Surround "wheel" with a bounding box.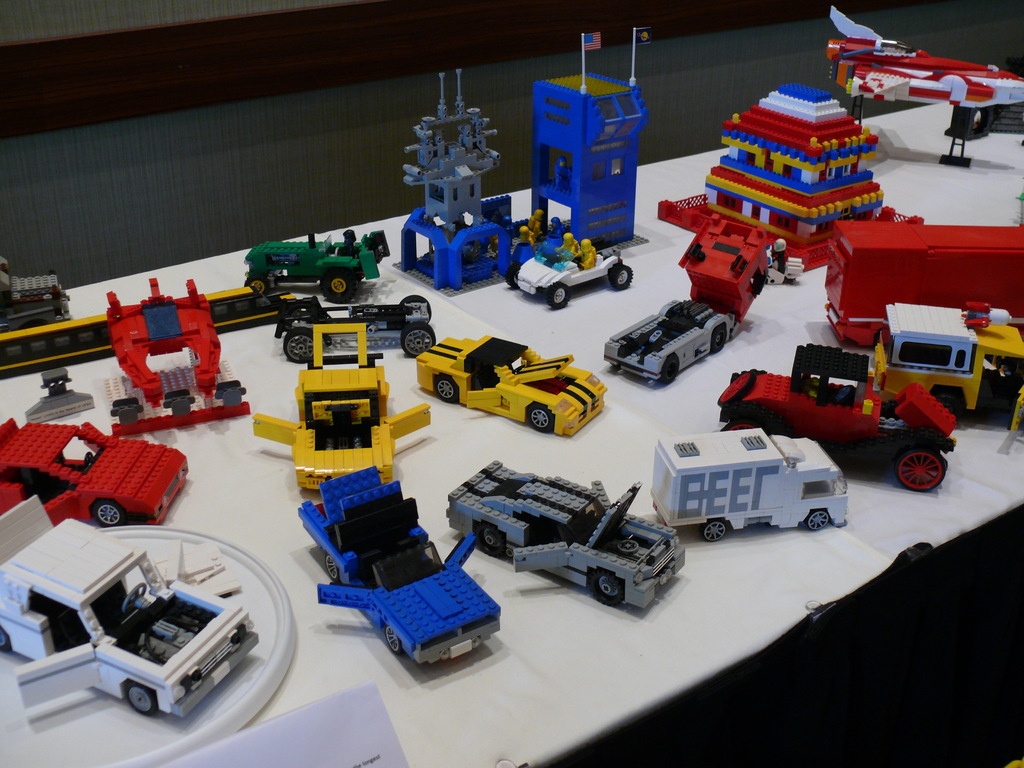
box=[607, 266, 638, 291].
